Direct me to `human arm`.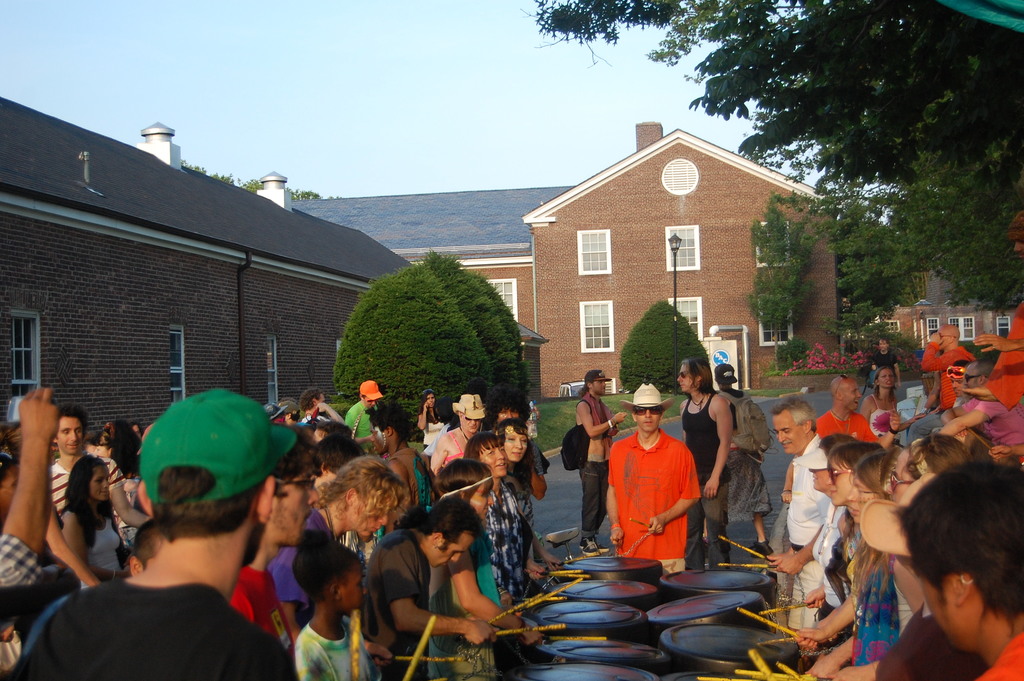
Direction: BBox(779, 459, 793, 508).
